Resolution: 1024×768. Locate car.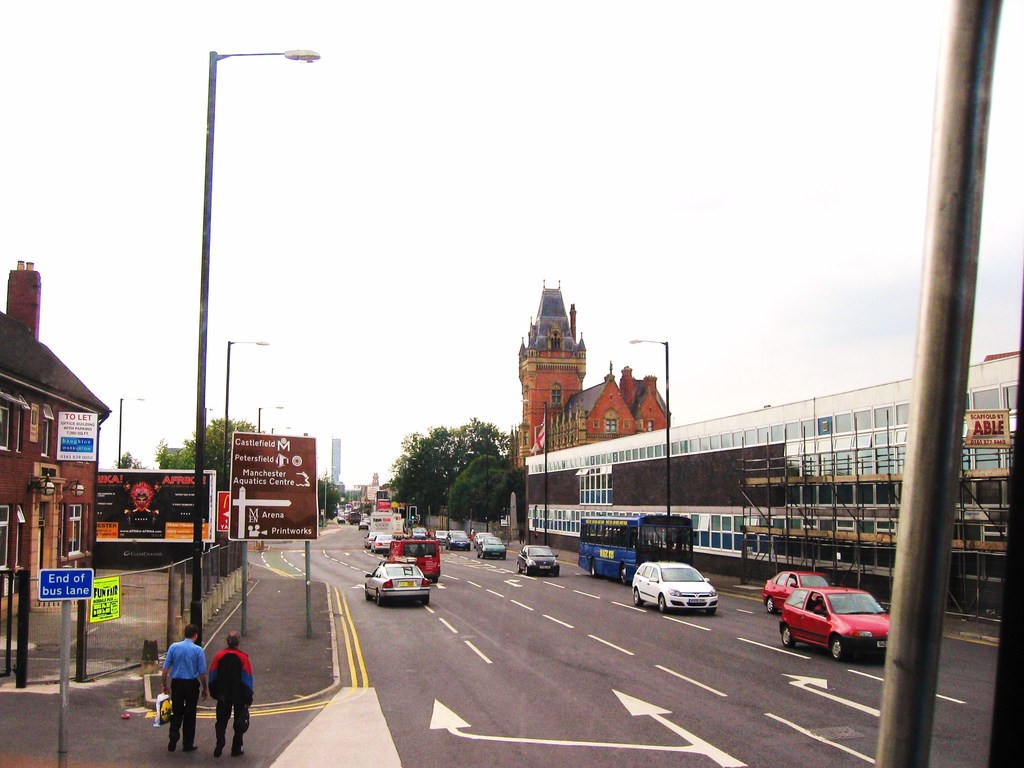
(762,580,896,666).
